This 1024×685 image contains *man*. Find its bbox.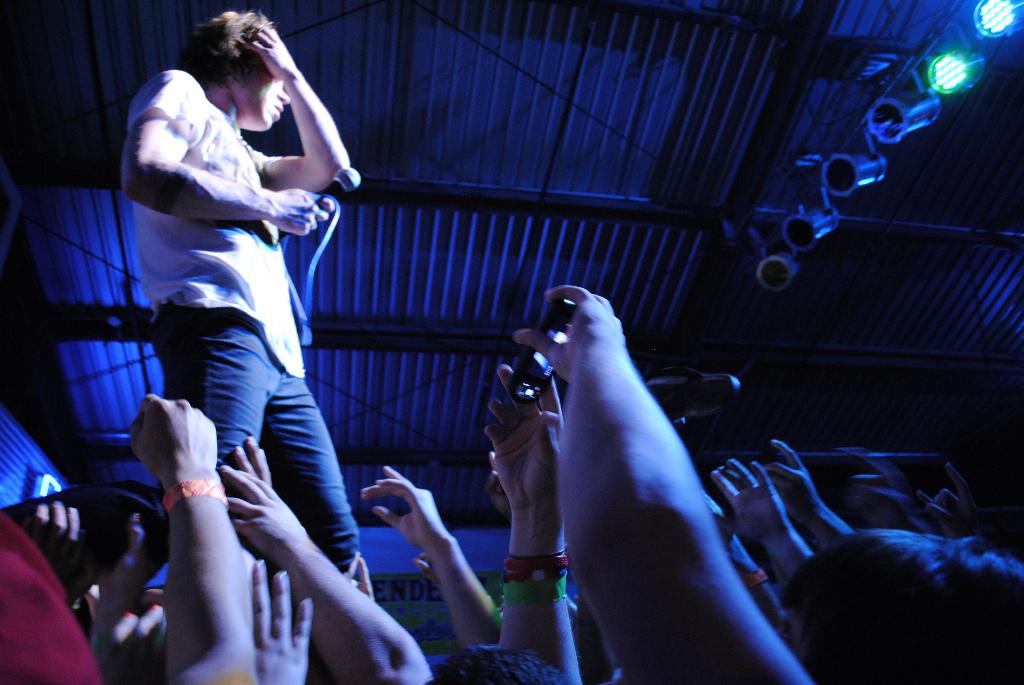
crop(112, 29, 355, 604).
